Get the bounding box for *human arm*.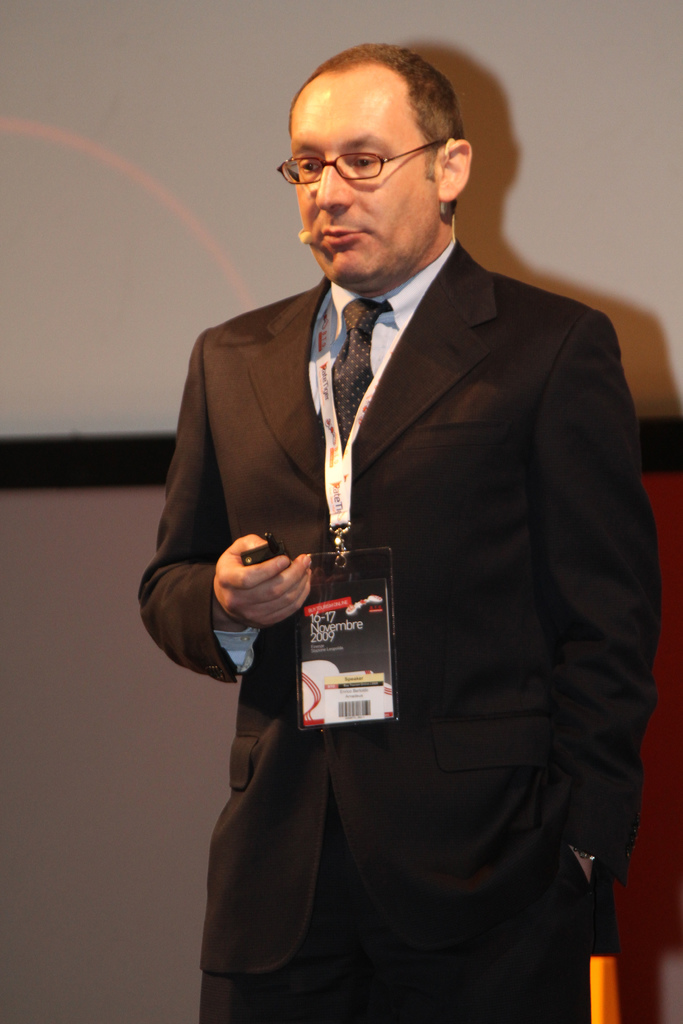
left=545, top=299, right=667, bottom=942.
